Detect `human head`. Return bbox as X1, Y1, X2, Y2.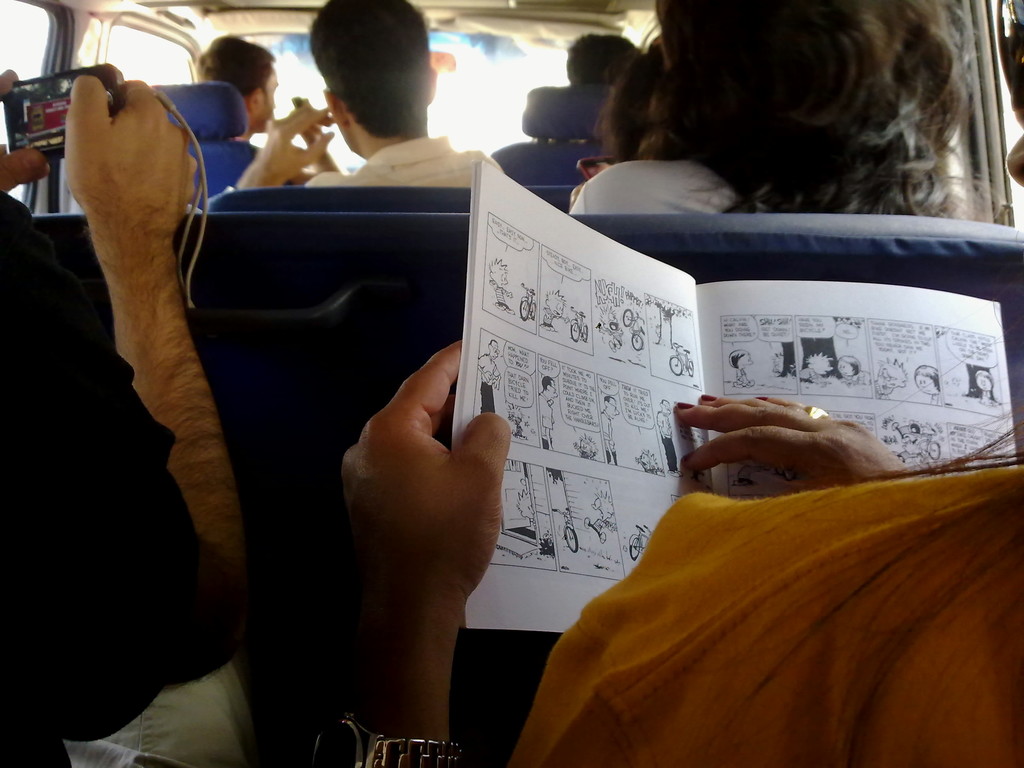
308, 5, 437, 157.
